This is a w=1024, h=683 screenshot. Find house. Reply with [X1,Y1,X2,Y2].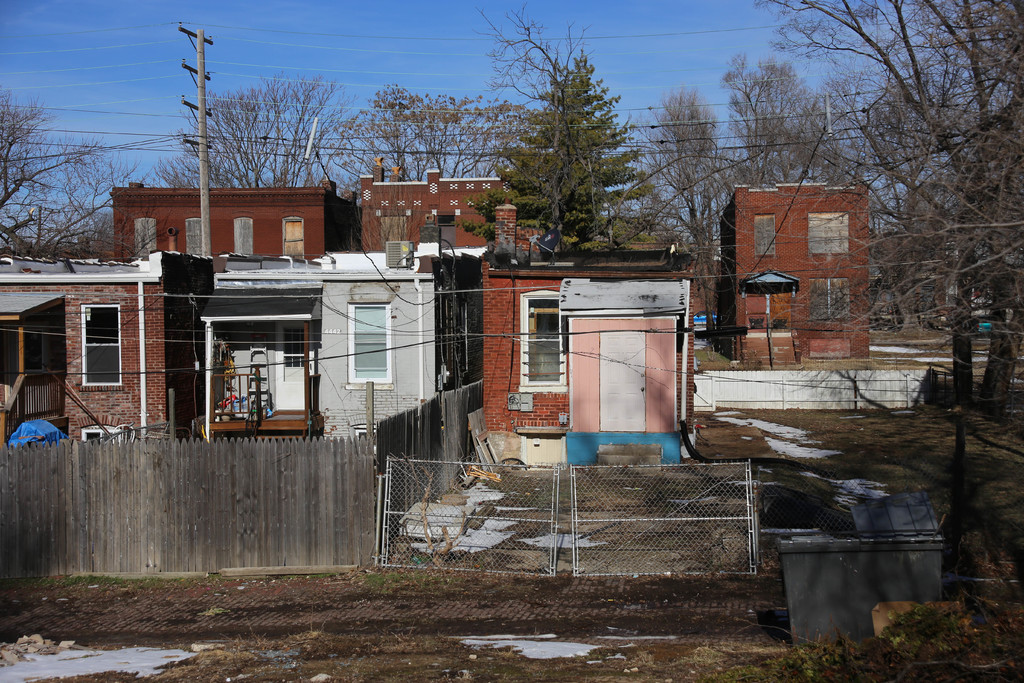
[442,203,724,484].
